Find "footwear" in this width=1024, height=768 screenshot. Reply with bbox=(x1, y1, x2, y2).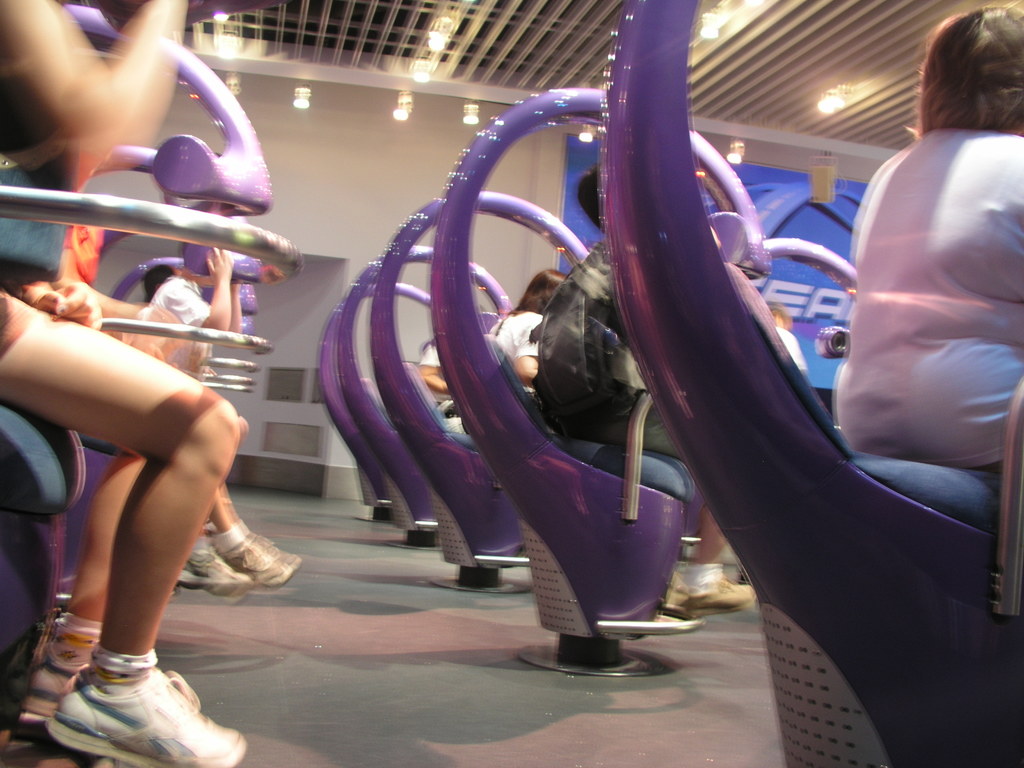
bbox=(44, 666, 246, 767).
